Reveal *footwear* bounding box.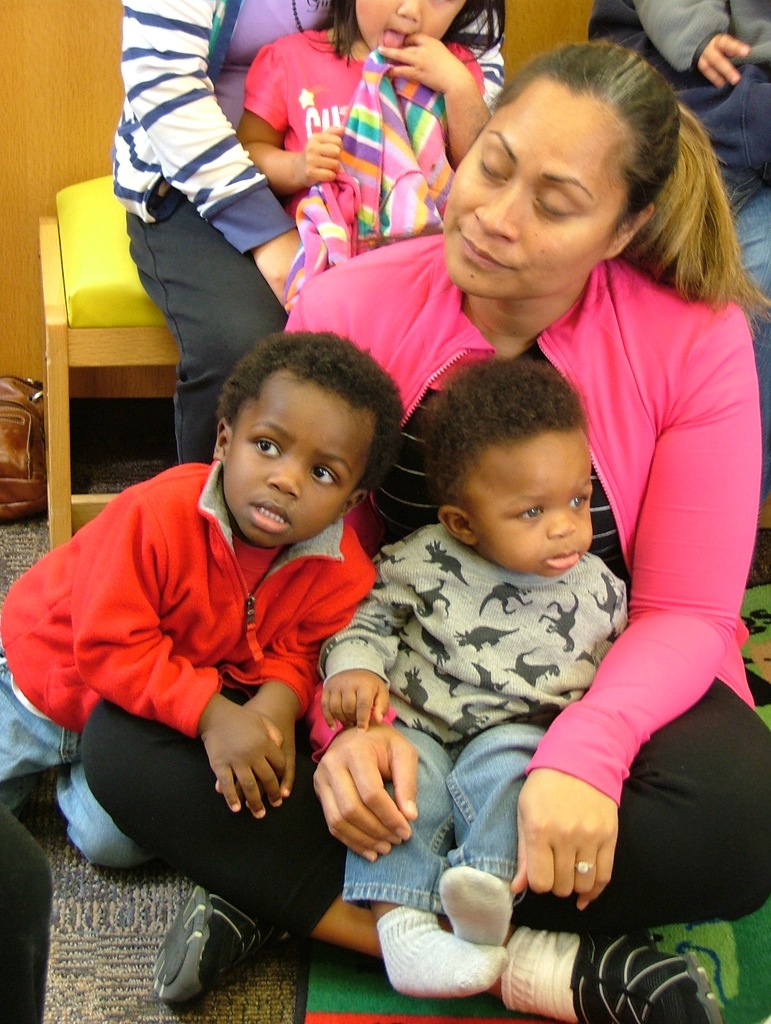
Revealed: Rect(148, 872, 297, 1005).
